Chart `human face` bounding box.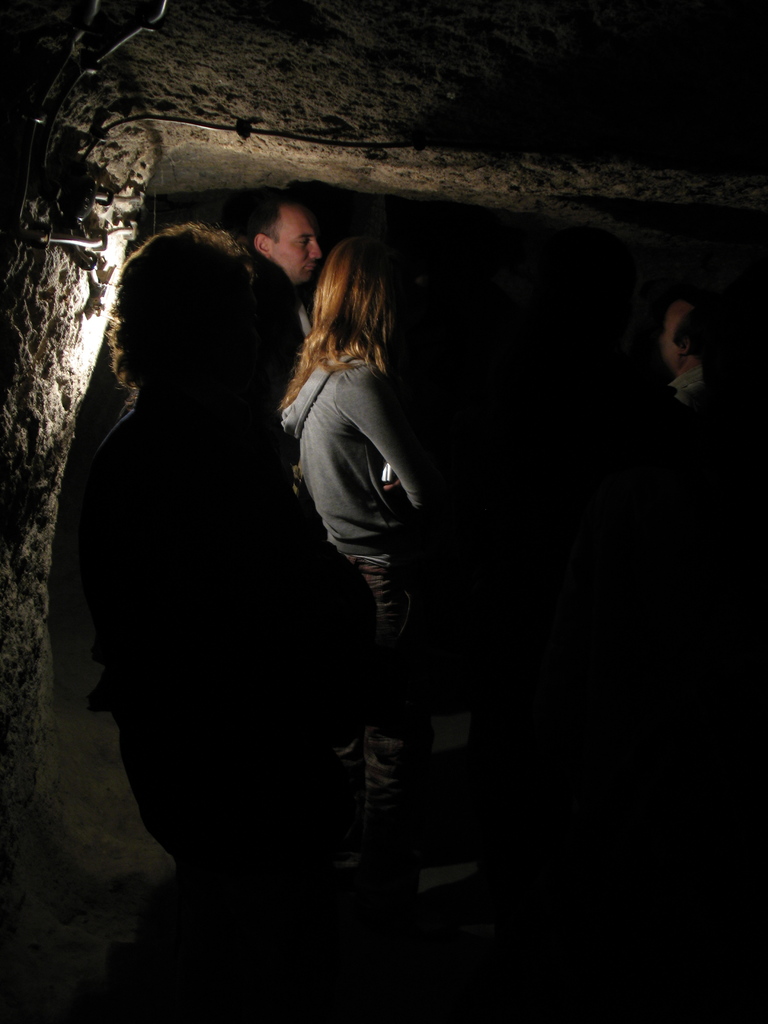
Charted: <box>270,207,328,287</box>.
